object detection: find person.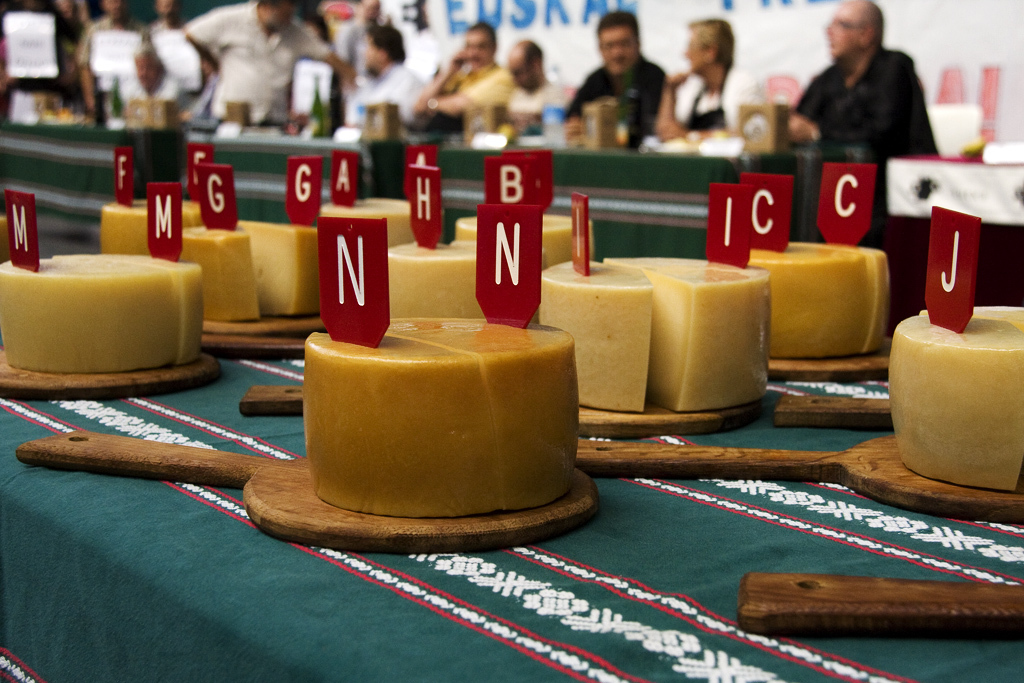
box=[654, 6, 763, 168].
